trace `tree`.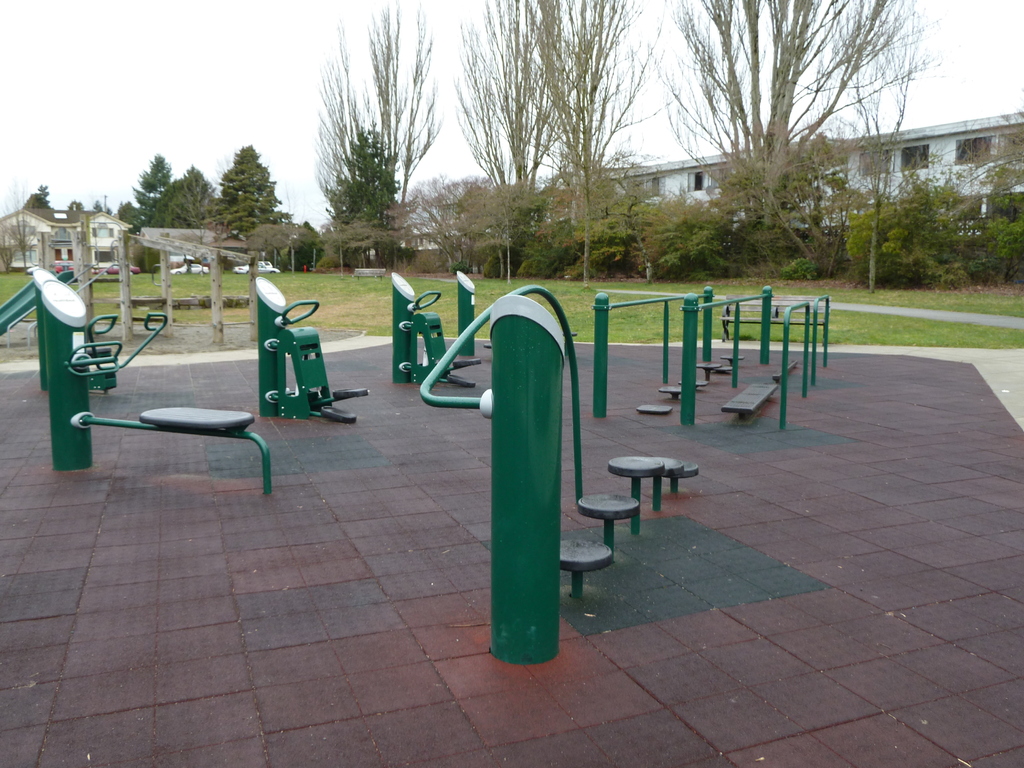
Traced to <region>820, 0, 932, 296</region>.
